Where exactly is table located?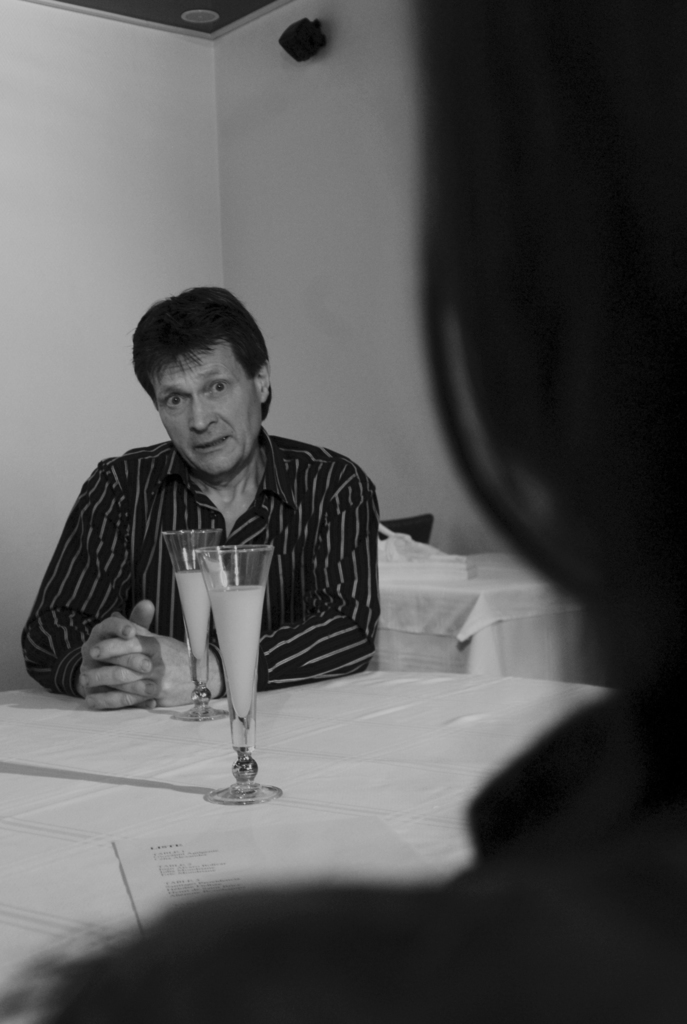
Its bounding box is l=372, t=552, r=628, b=680.
